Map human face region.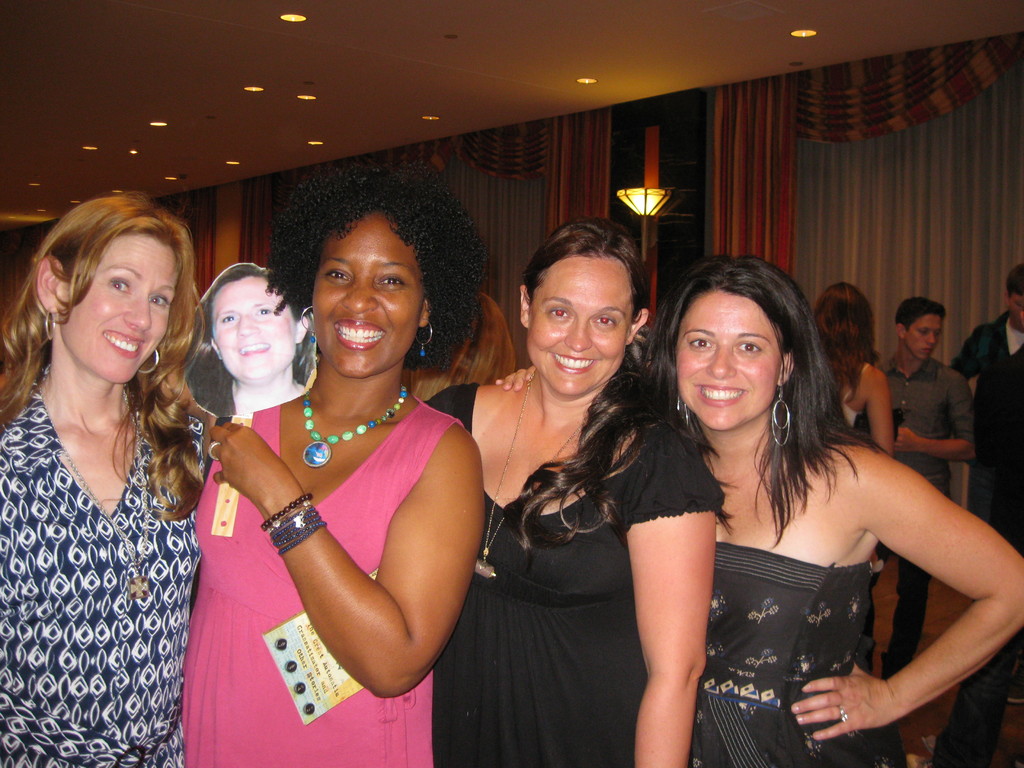
Mapped to bbox(310, 216, 420, 378).
